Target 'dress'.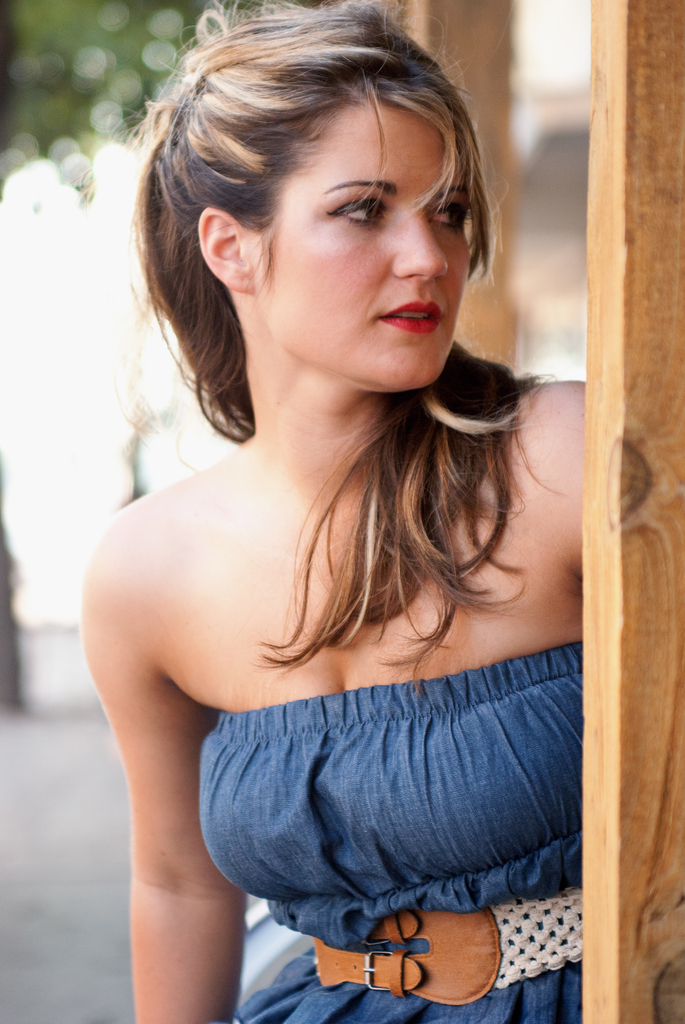
Target region: 193, 643, 581, 1023.
